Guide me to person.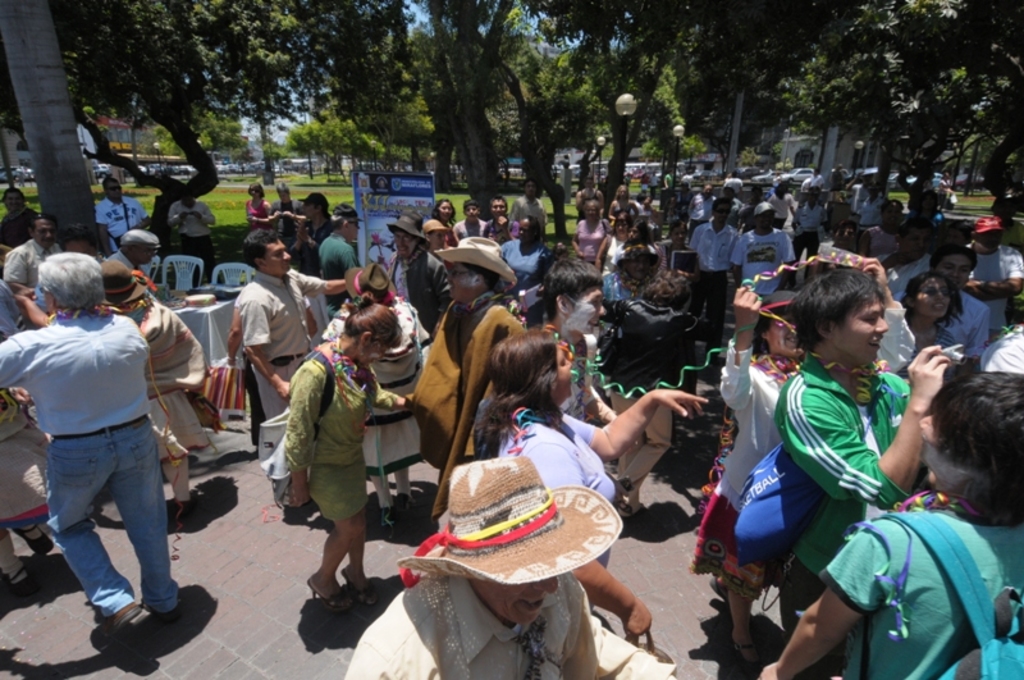
Guidance: 663,219,690,271.
